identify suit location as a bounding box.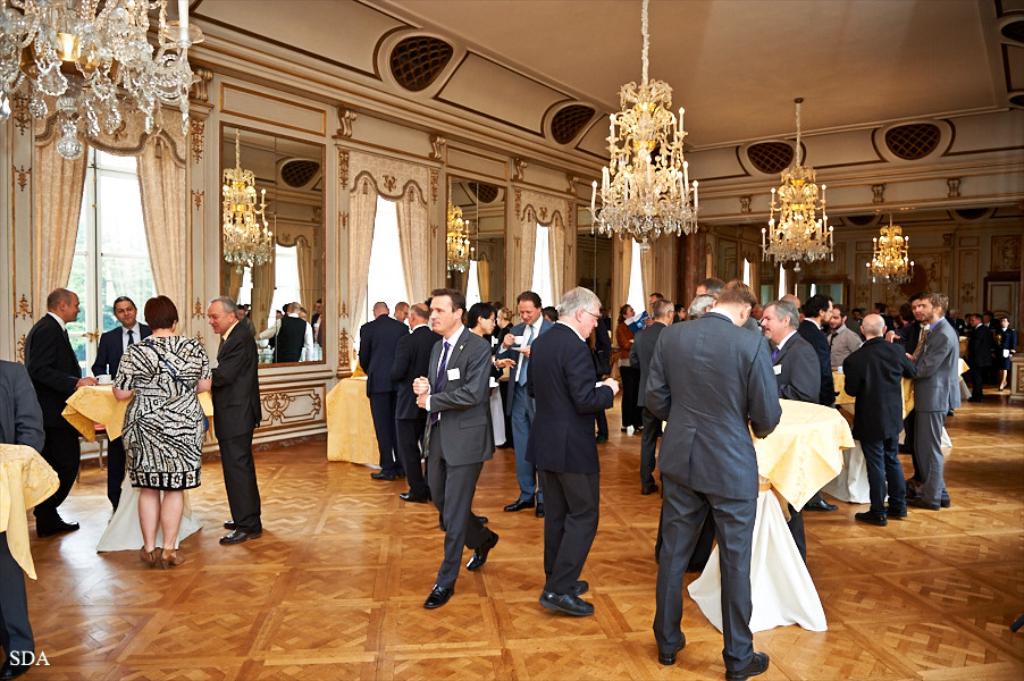
973,323,990,389.
